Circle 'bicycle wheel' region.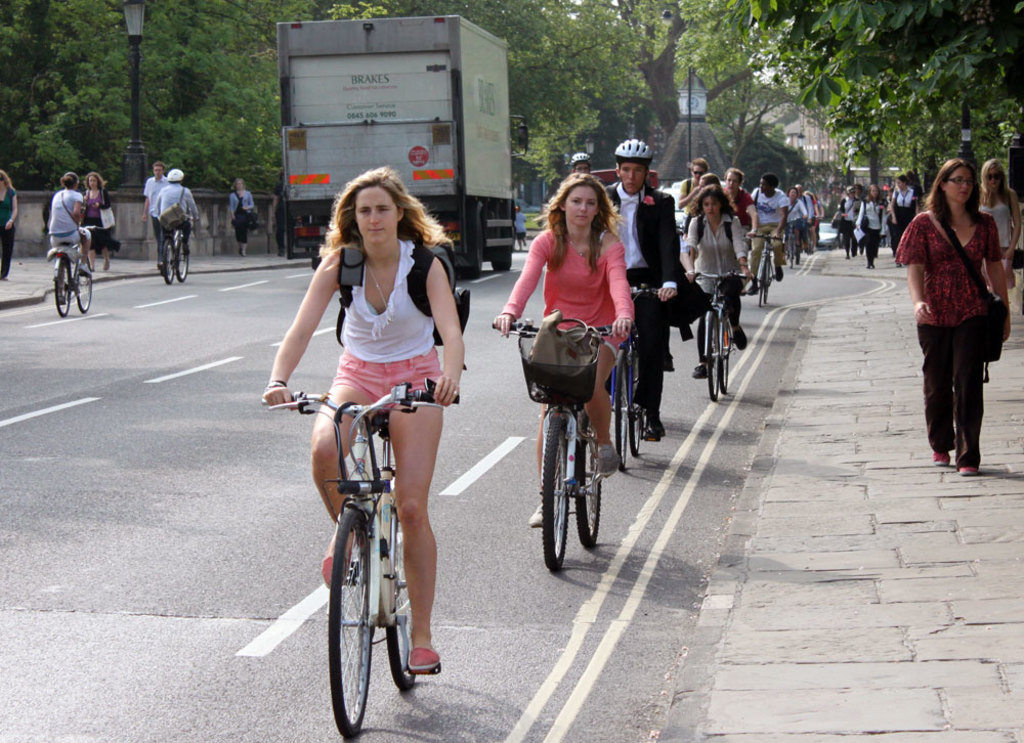
Region: detection(324, 501, 374, 740).
